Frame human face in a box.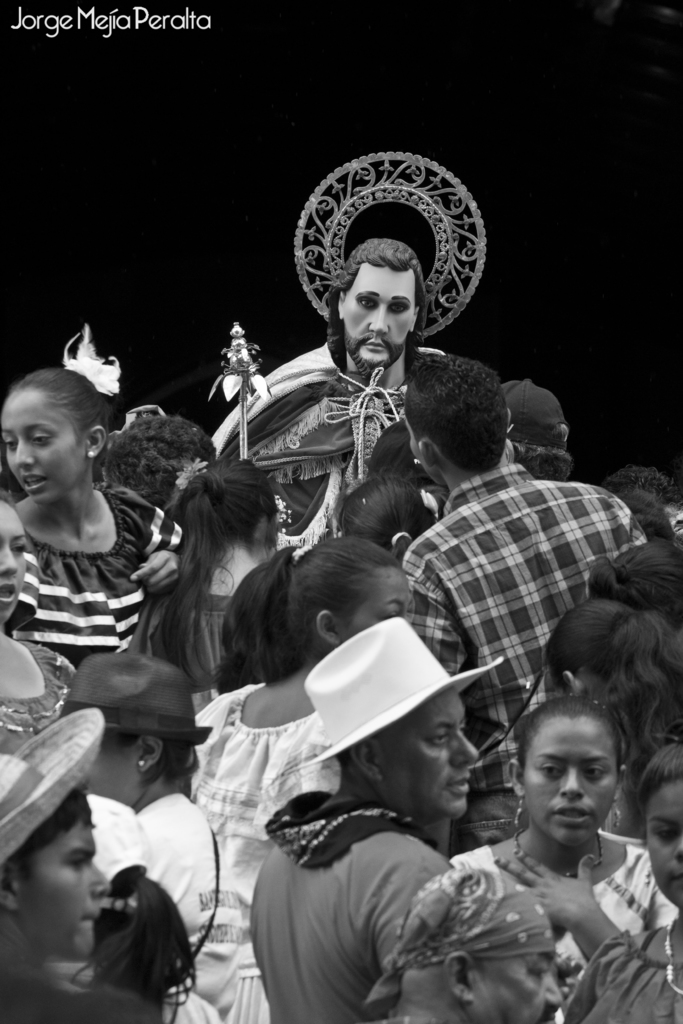
[480,952,564,1023].
